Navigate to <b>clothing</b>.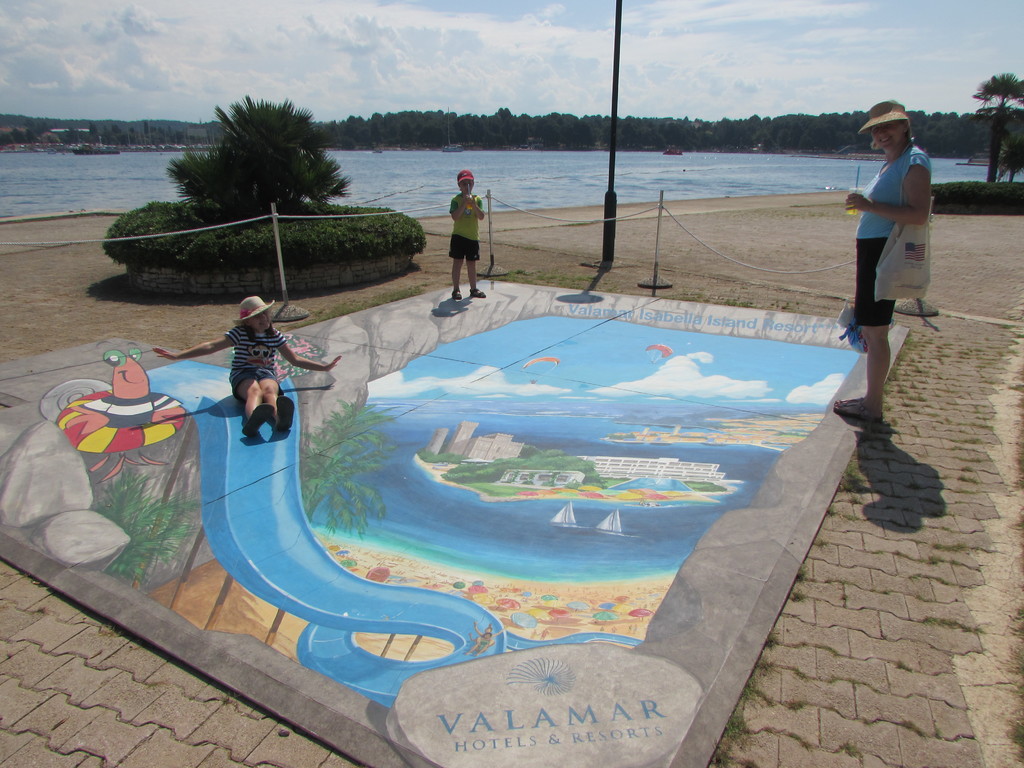
Navigation target: l=846, t=116, r=944, b=359.
